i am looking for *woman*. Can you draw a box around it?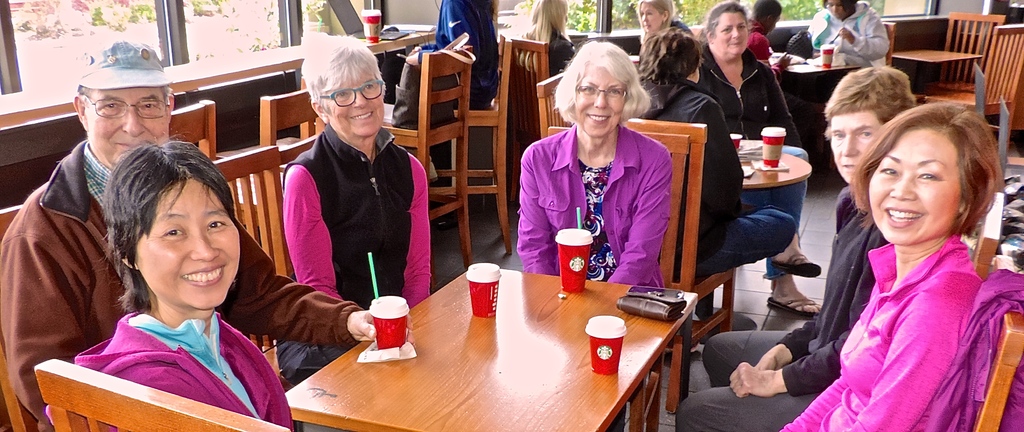
Sure, the bounding box is BBox(635, 26, 797, 277).
